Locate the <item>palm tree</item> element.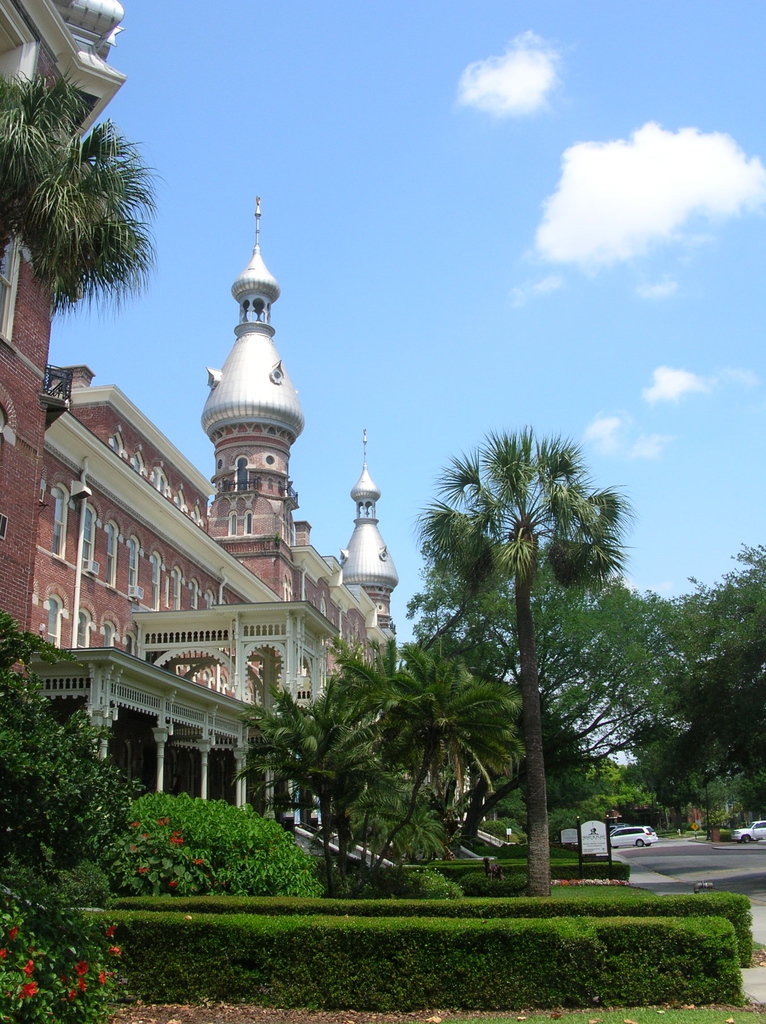
Element bbox: bbox(411, 426, 634, 932).
